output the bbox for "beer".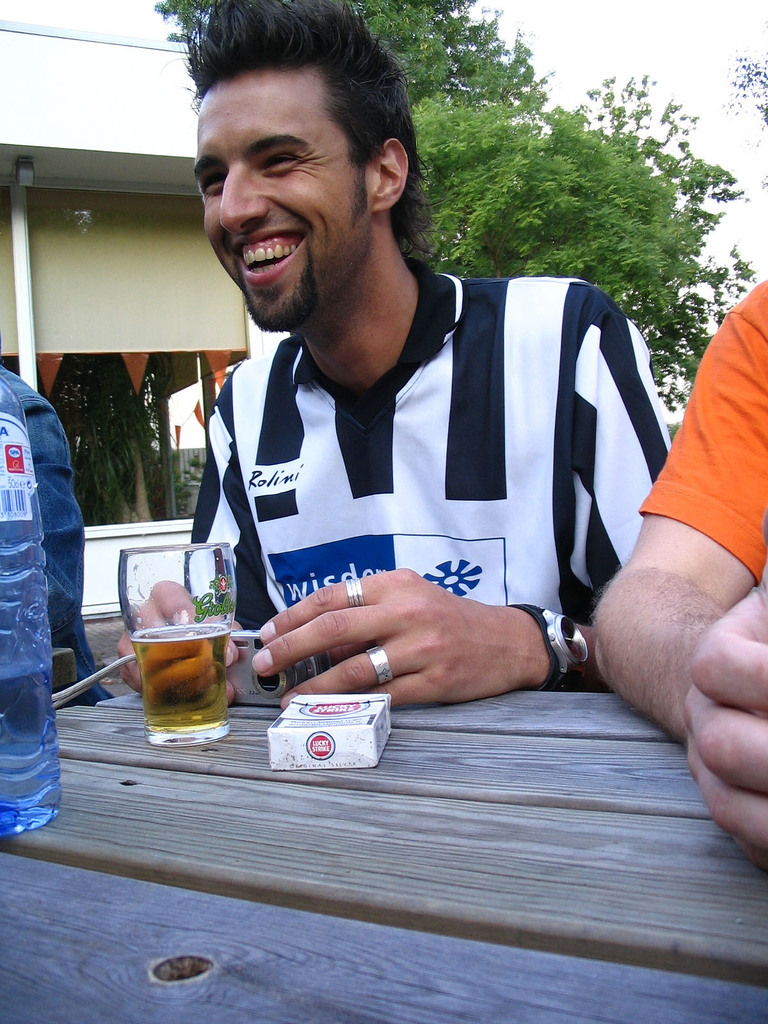
bbox(133, 626, 230, 748).
